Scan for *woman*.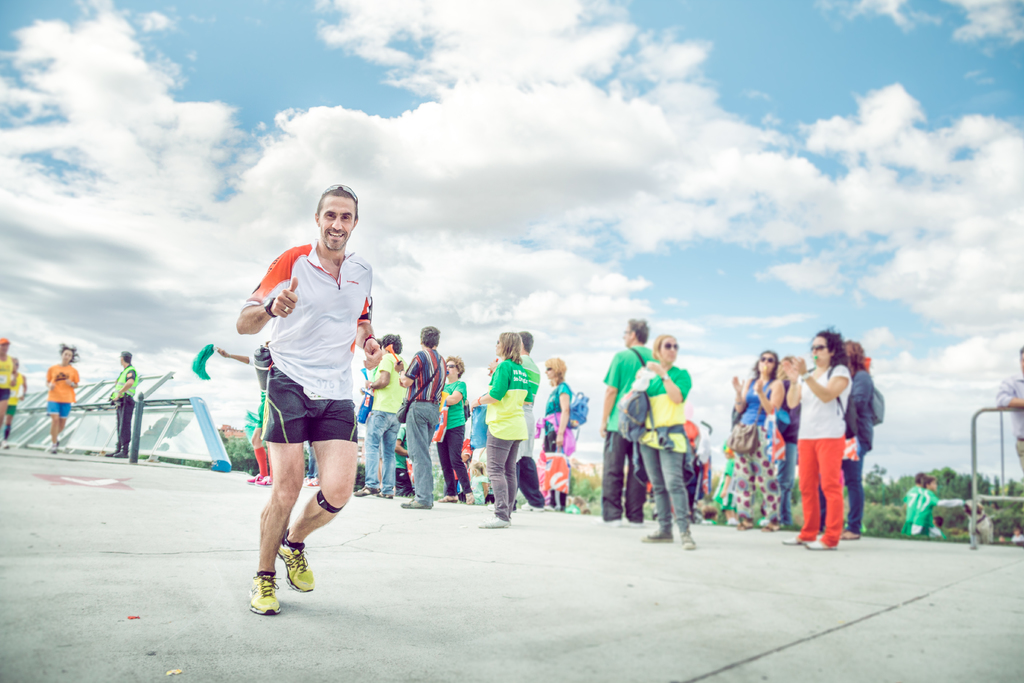
Scan result: l=733, t=349, r=780, b=534.
